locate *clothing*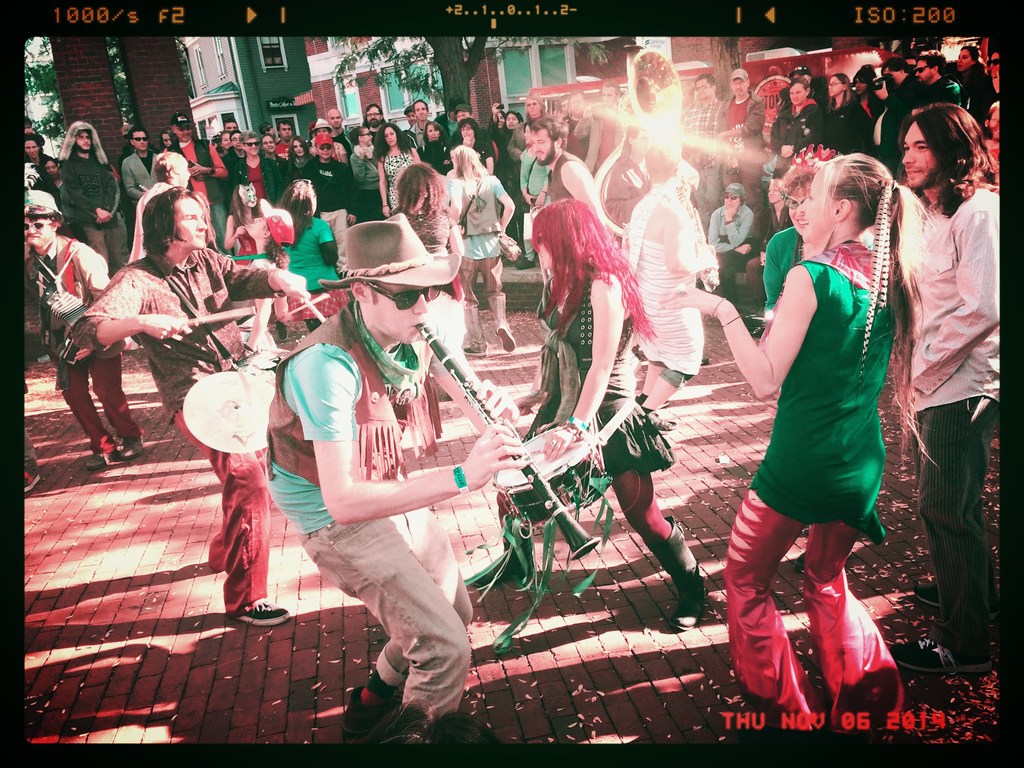
24,229,147,455
